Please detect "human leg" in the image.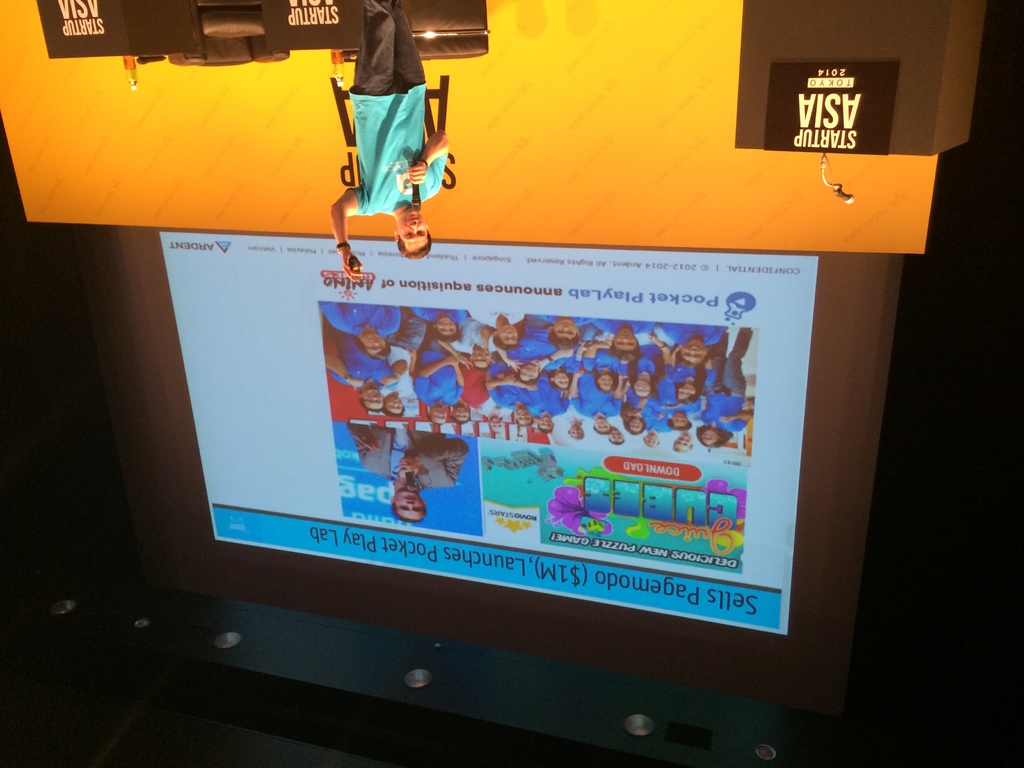
351, 0, 399, 102.
